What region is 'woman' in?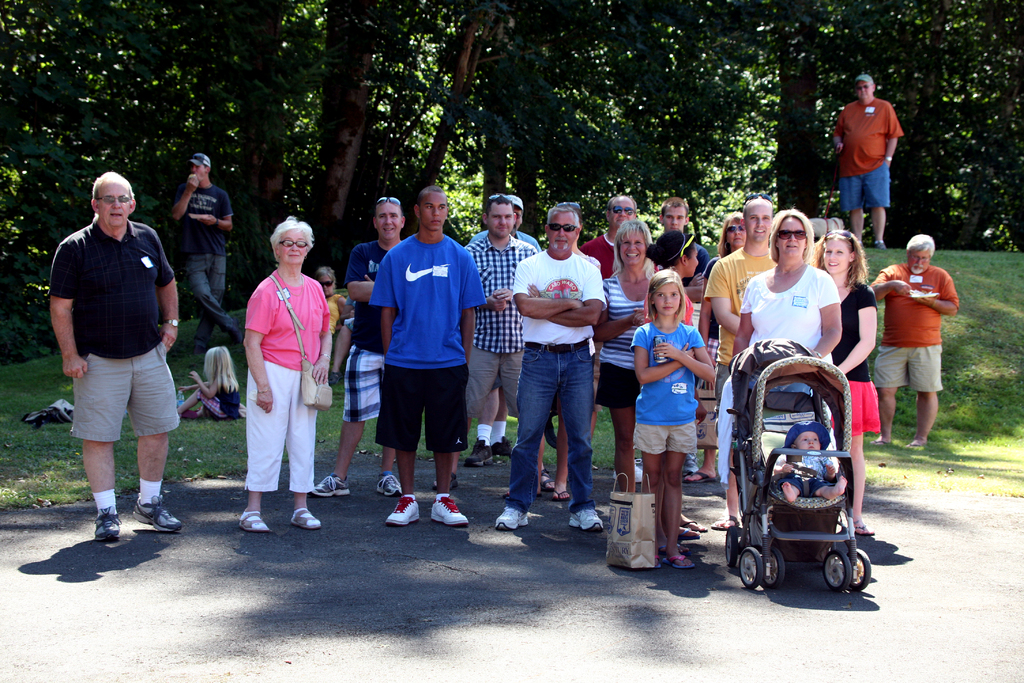
[732,208,844,366].
